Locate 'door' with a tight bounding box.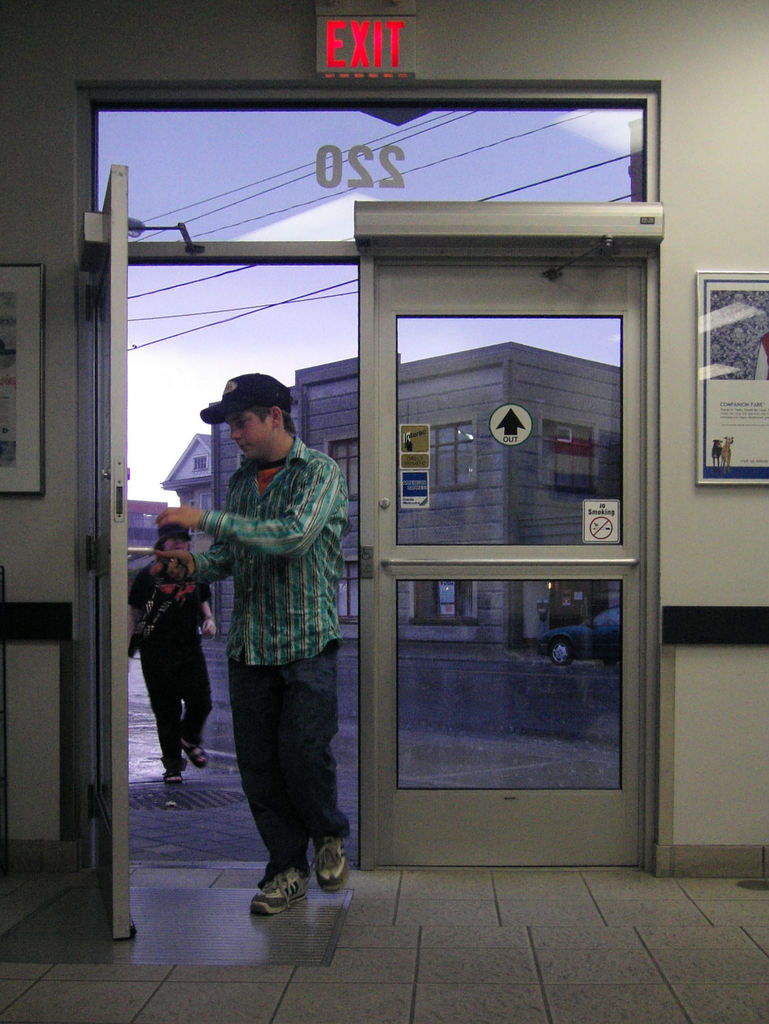
(left=276, top=193, right=679, bottom=852).
